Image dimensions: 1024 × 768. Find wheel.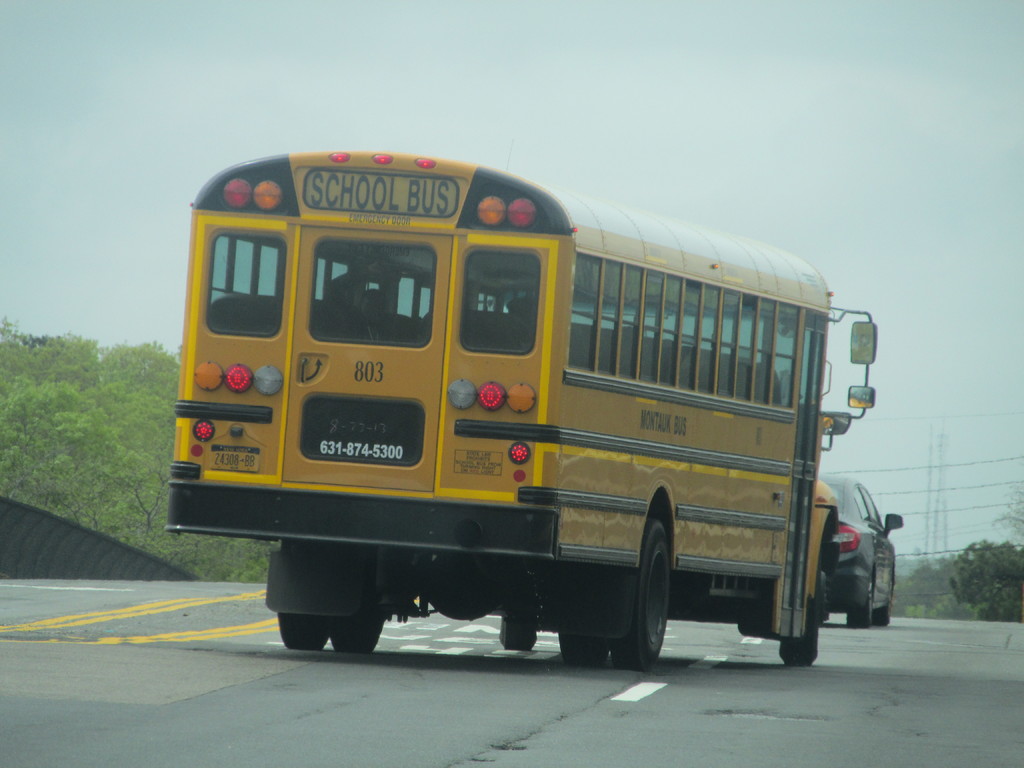
327,556,387,653.
